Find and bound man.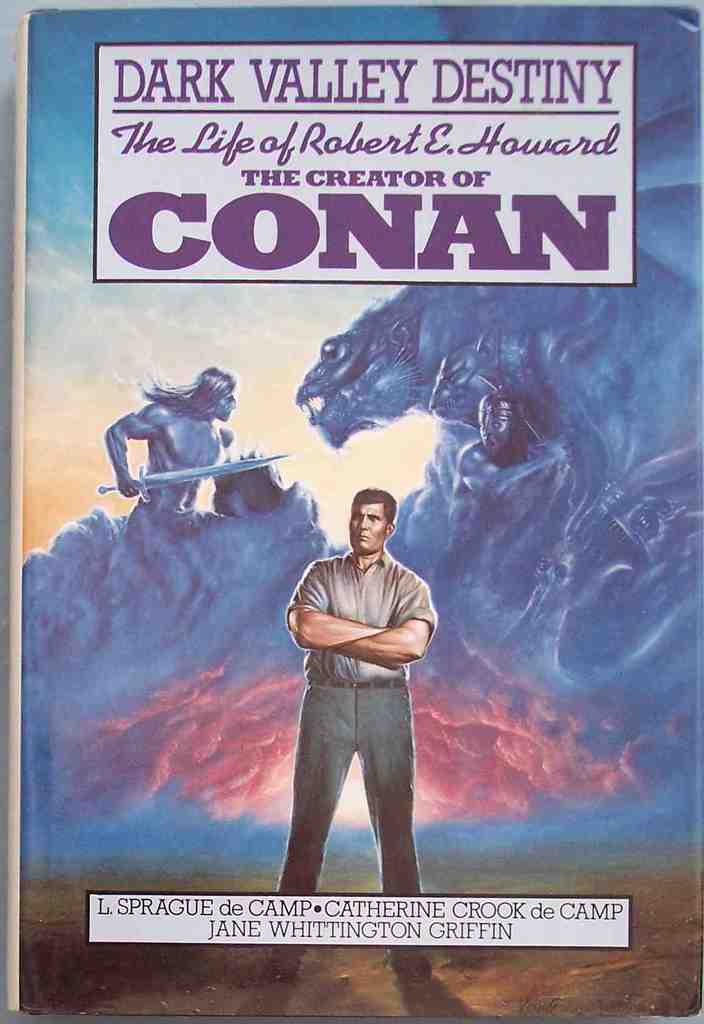
Bound: left=448, top=373, right=570, bottom=497.
